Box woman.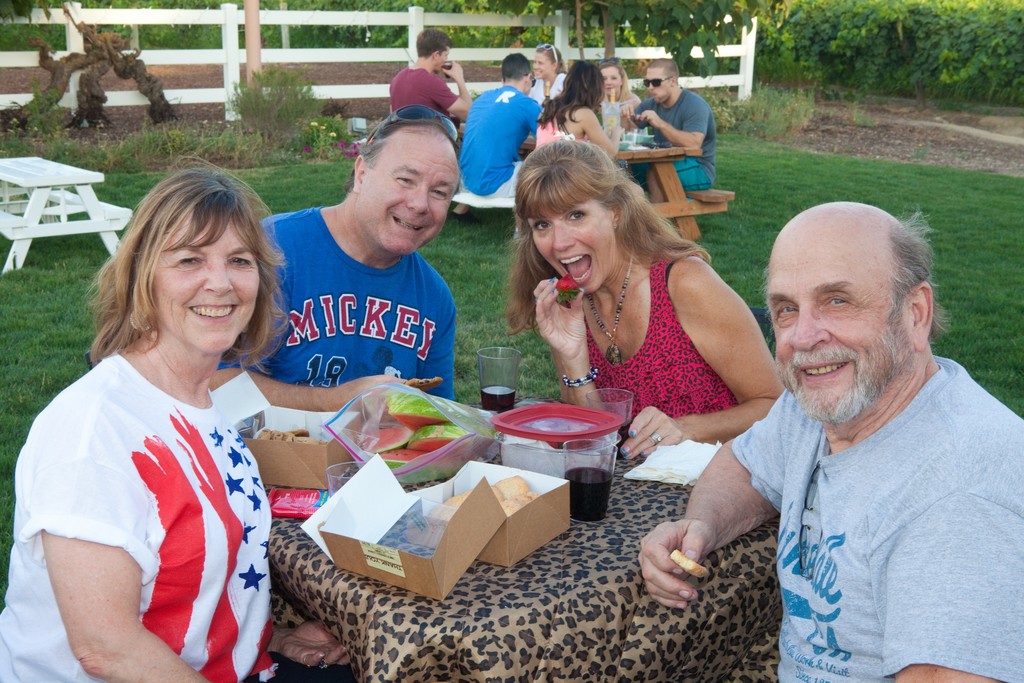
(528, 44, 567, 110).
